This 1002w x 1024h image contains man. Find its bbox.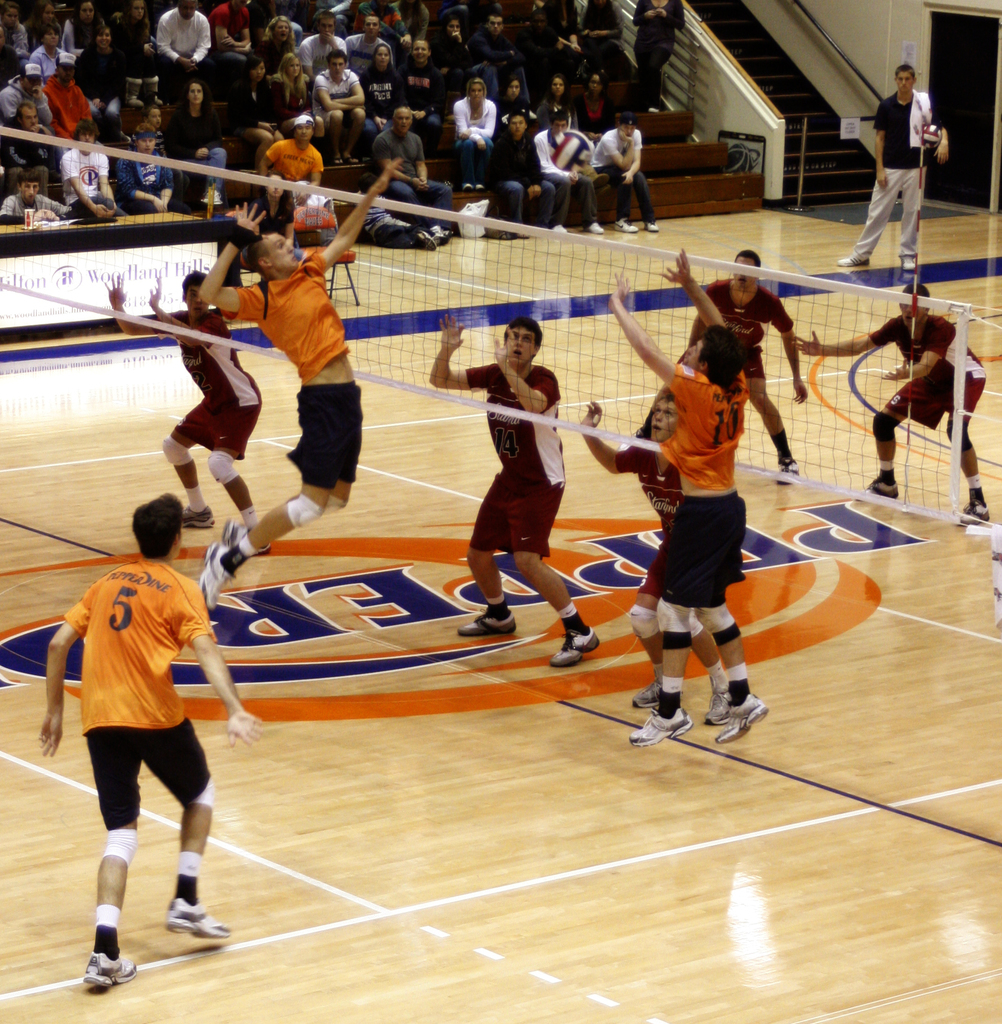
(x1=206, y1=0, x2=258, y2=97).
